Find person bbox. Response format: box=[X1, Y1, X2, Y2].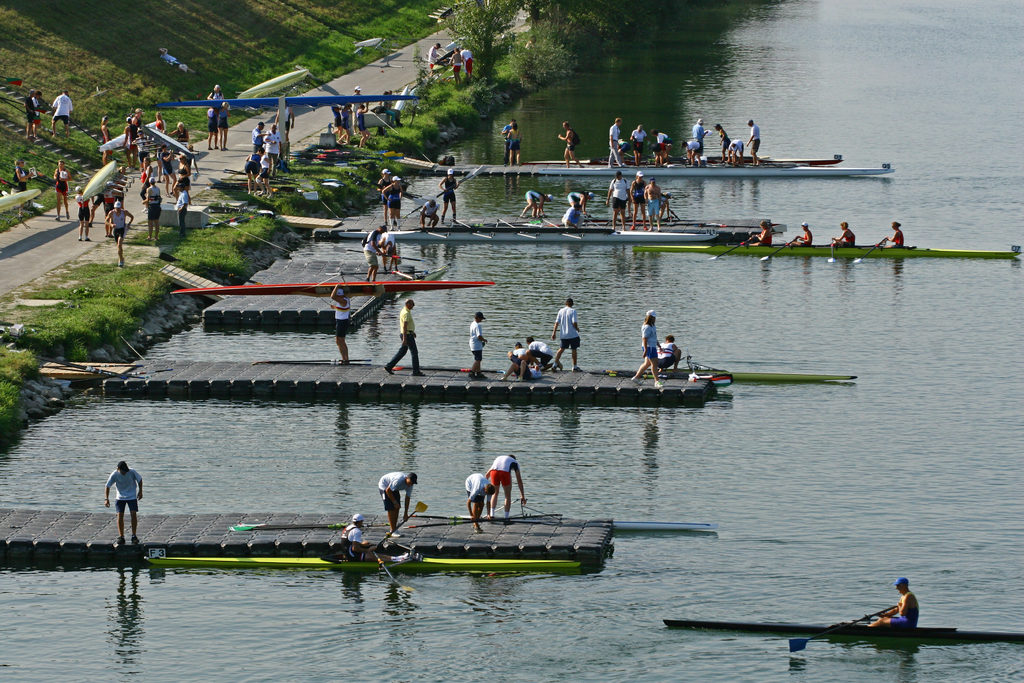
box=[462, 468, 503, 529].
